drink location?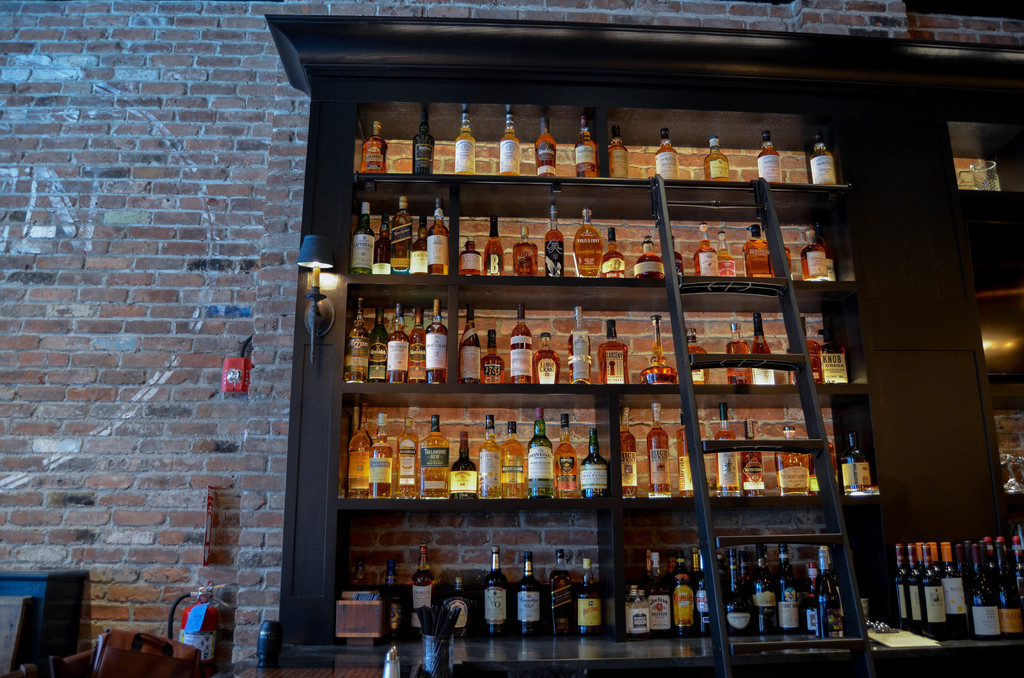
(351,197,447,278)
